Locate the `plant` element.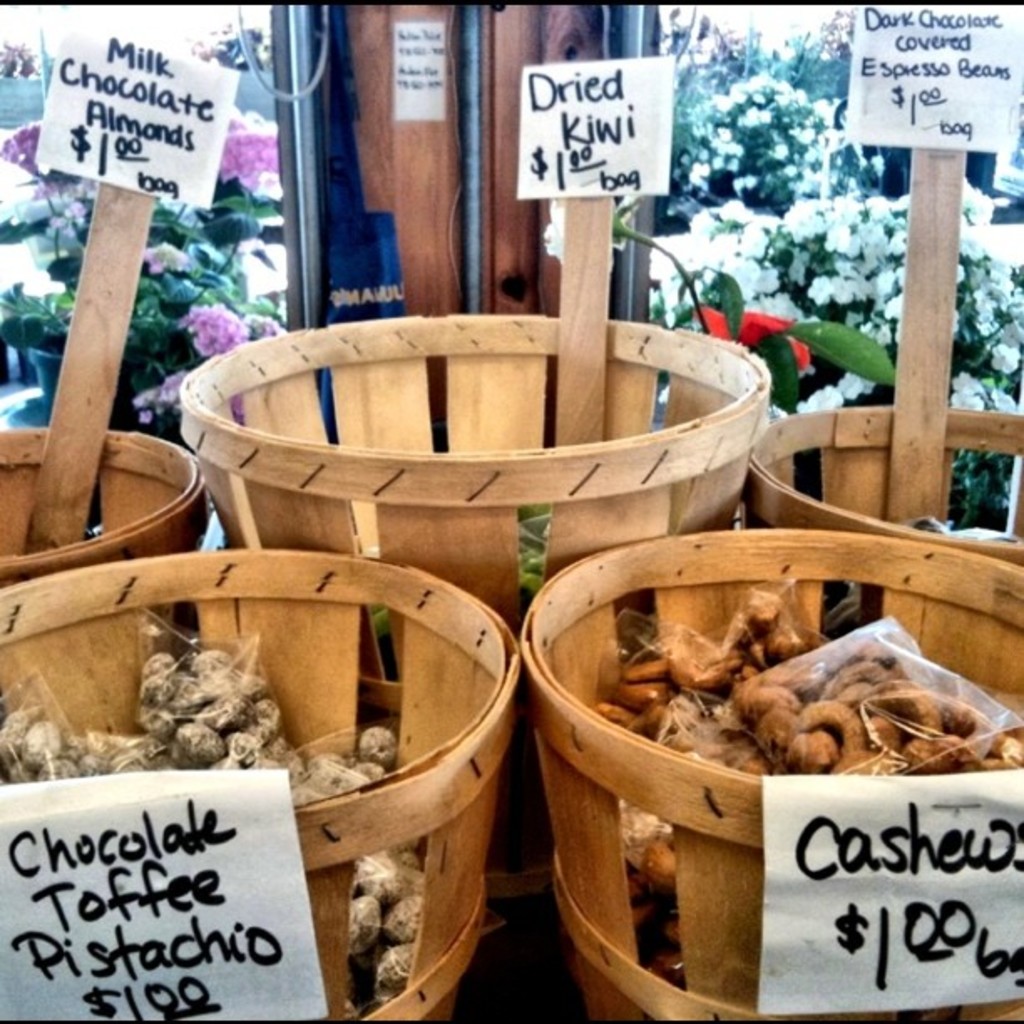
Element bbox: x1=542, y1=182, x2=899, y2=415.
